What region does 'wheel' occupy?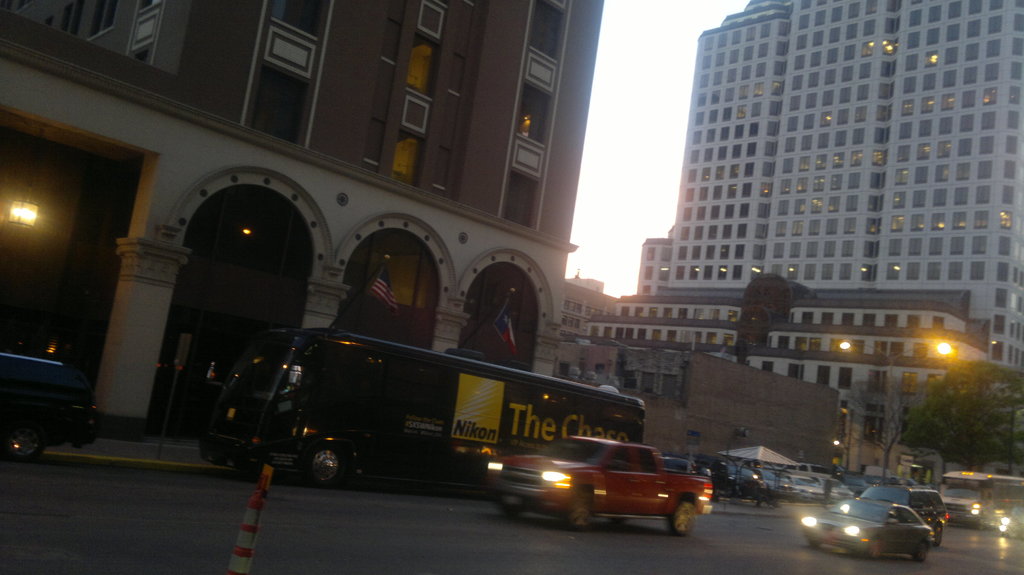
{"left": 558, "top": 498, "right": 589, "bottom": 535}.
